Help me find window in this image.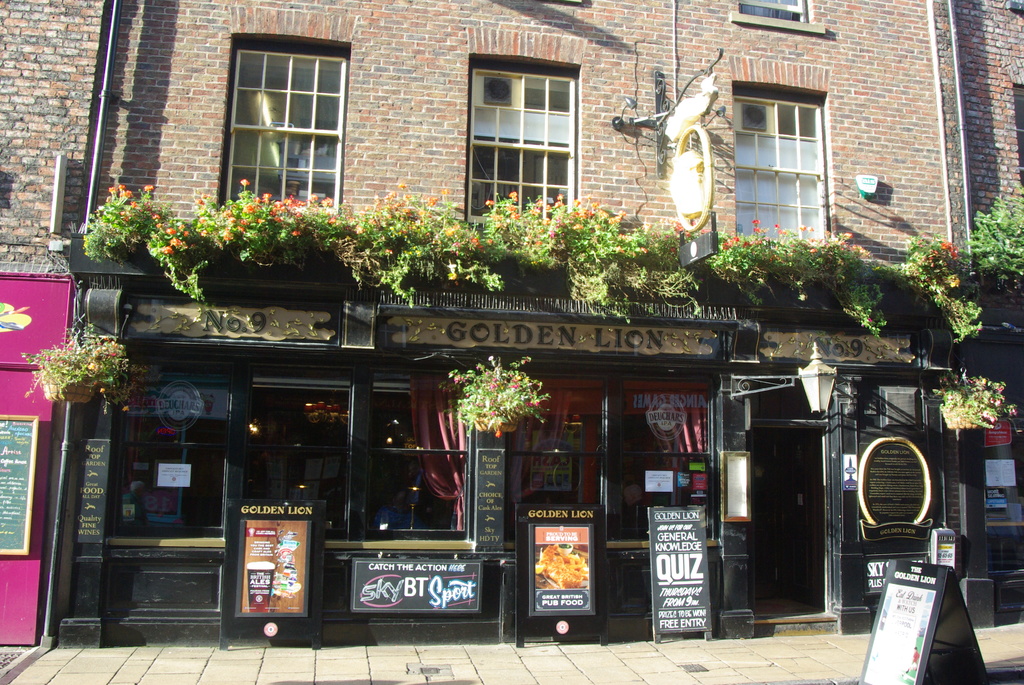
Found it: {"left": 729, "top": 0, "right": 826, "bottom": 33}.
